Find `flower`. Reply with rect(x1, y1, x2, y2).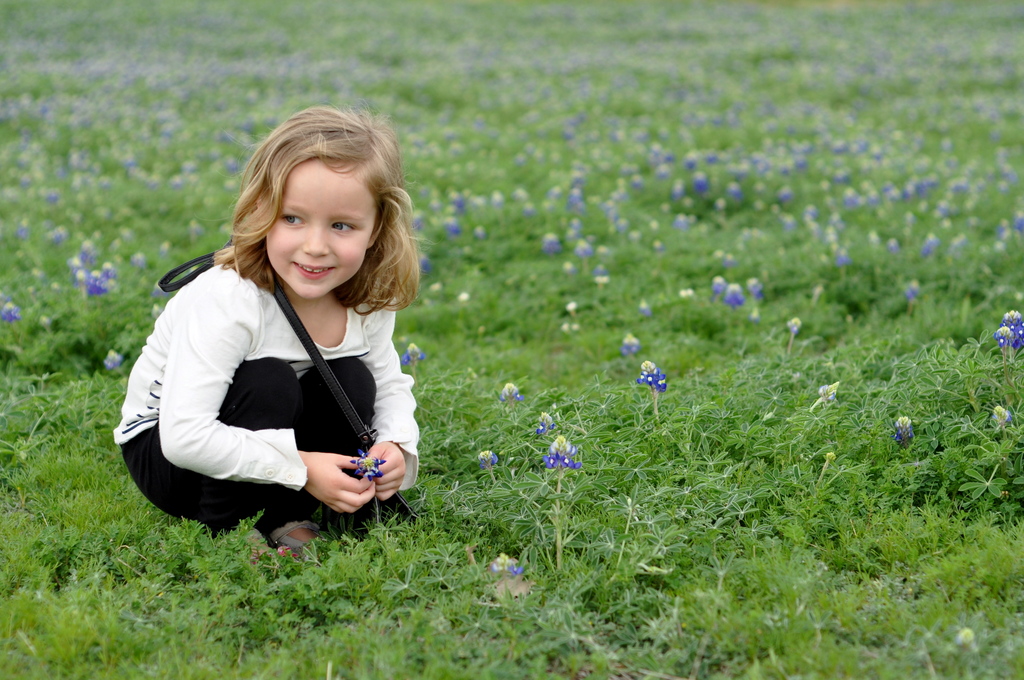
rect(995, 325, 1015, 346).
